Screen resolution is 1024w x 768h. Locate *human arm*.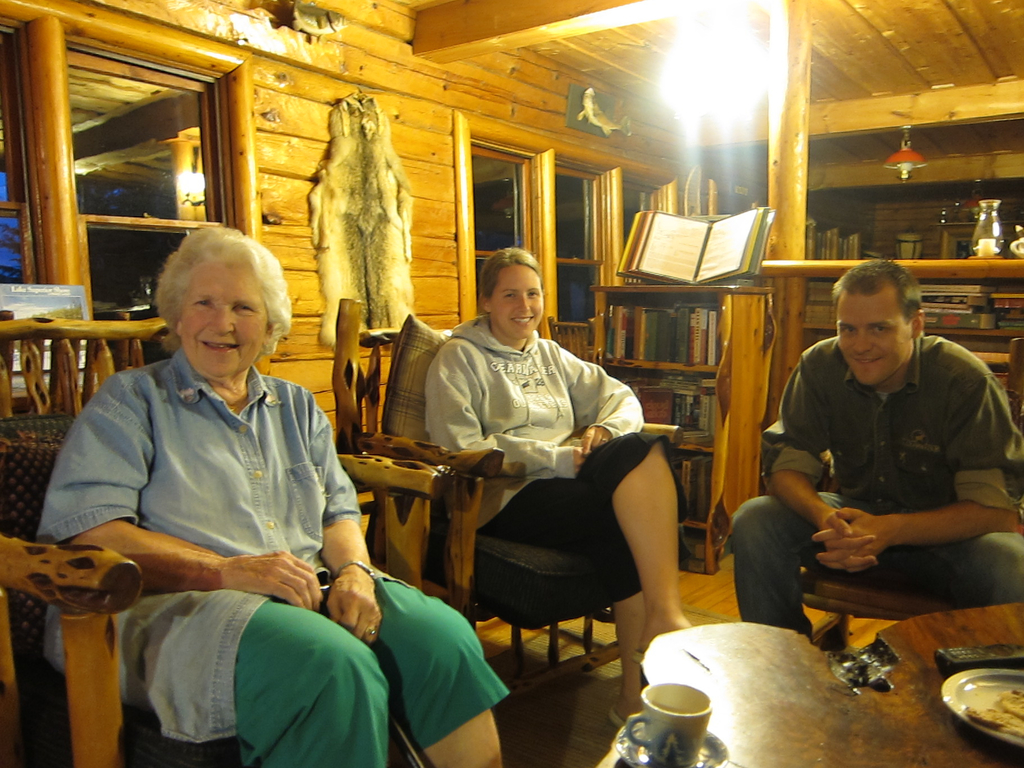
(left=63, top=378, right=326, bottom=610).
